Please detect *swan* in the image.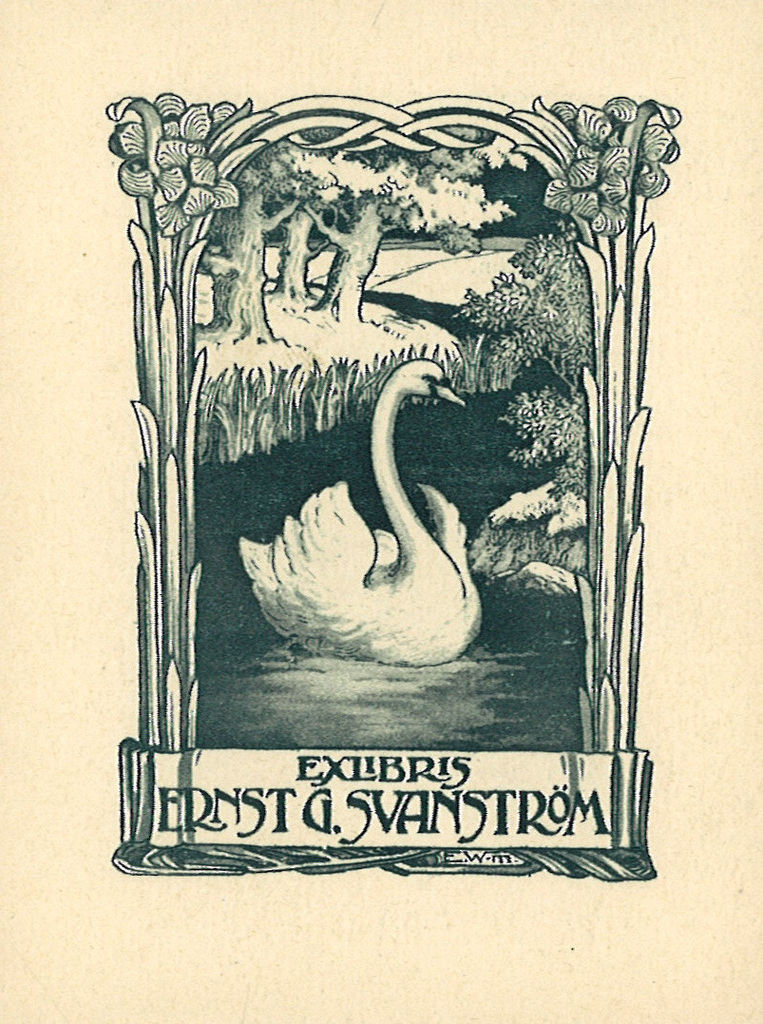
(225,353,518,663).
